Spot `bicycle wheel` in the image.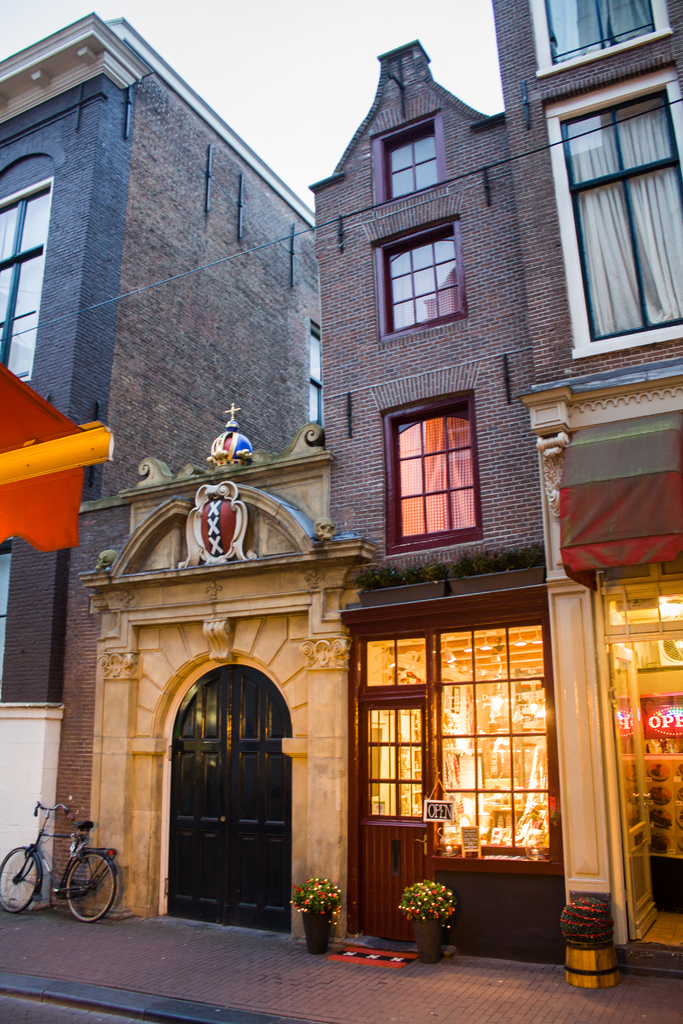
`bicycle wheel` found at pyautogui.locateOnScreen(52, 858, 111, 921).
